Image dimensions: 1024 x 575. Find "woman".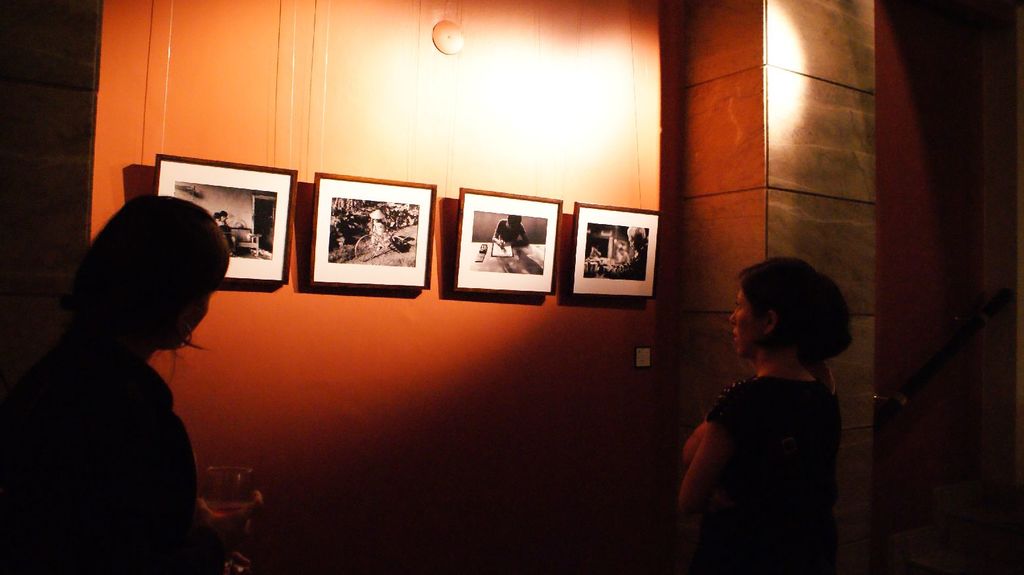
(x1=0, y1=192, x2=262, y2=574).
